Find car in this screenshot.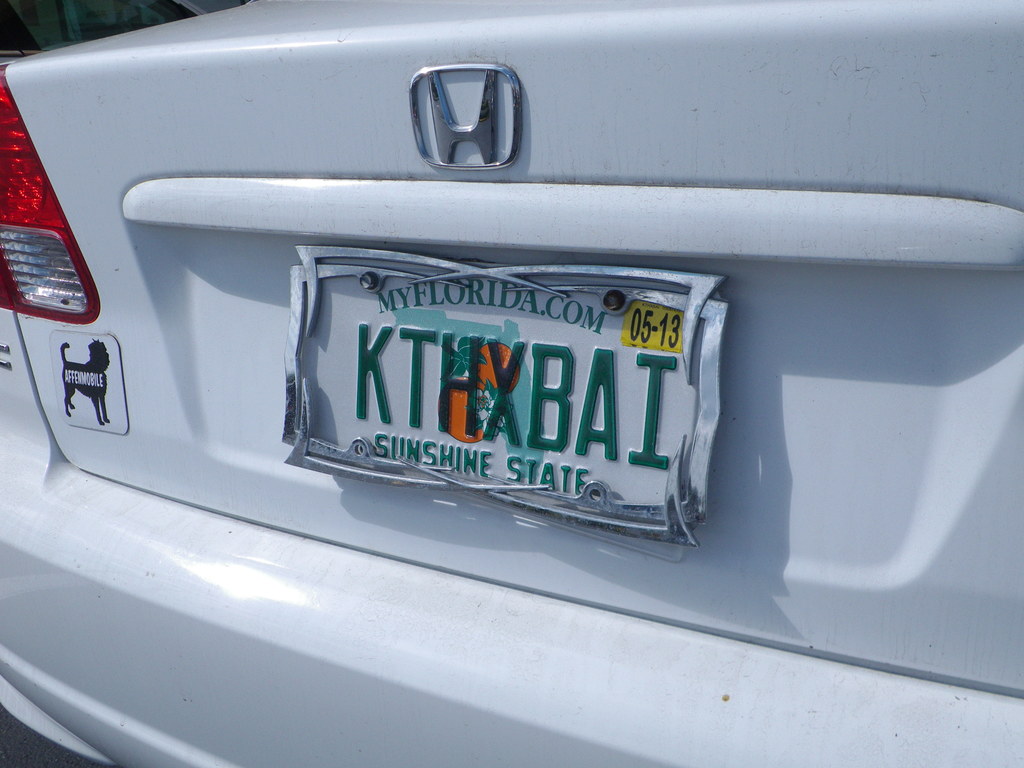
The bounding box for car is <box>0,0,1023,767</box>.
